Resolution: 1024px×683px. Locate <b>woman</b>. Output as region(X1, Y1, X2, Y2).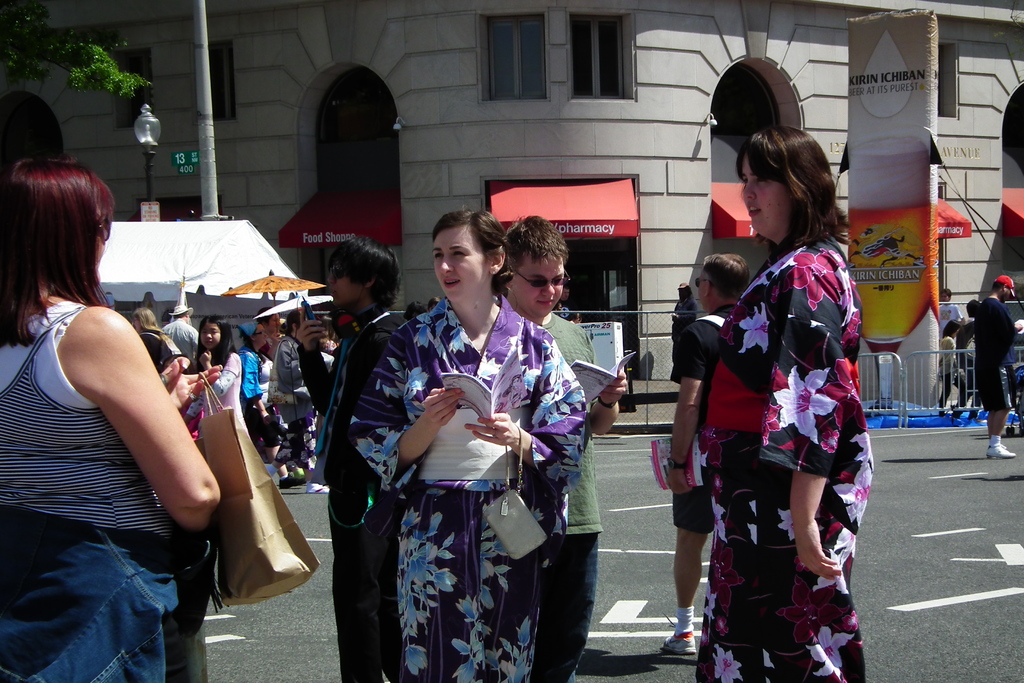
region(0, 157, 218, 682).
